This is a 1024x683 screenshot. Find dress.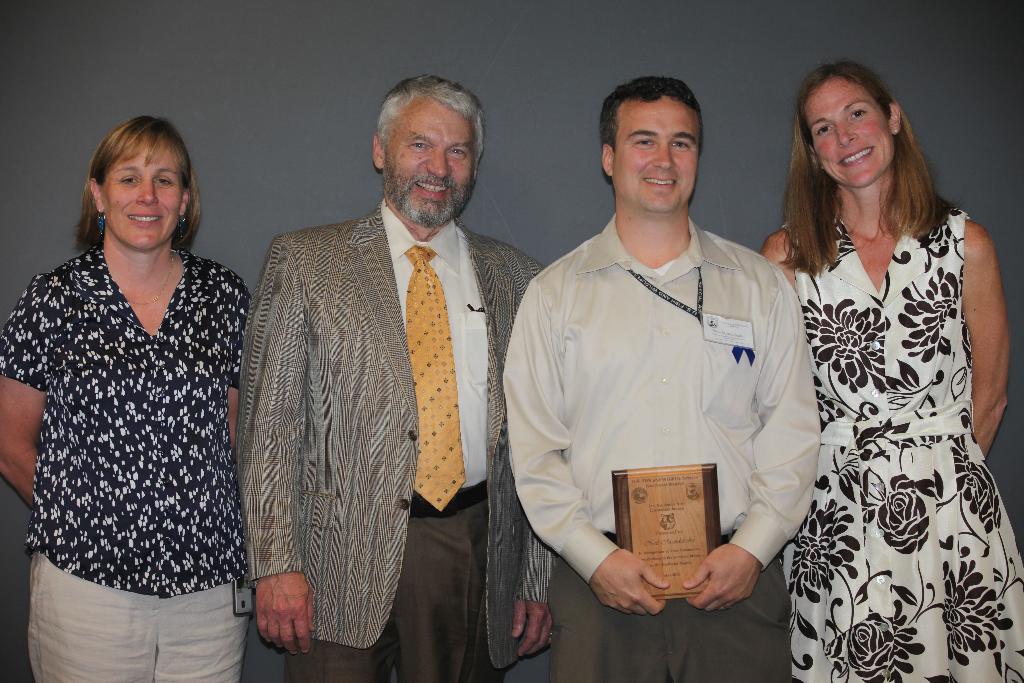
Bounding box: x1=786 y1=211 x2=1023 y2=682.
